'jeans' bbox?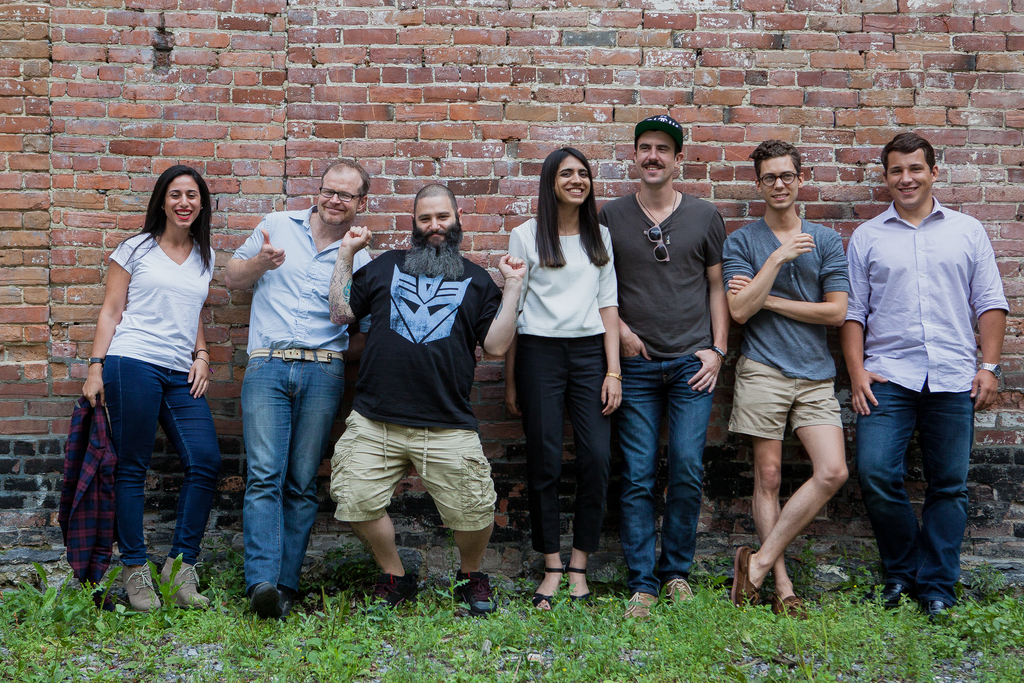
x1=105, y1=353, x2=217, y2=563
